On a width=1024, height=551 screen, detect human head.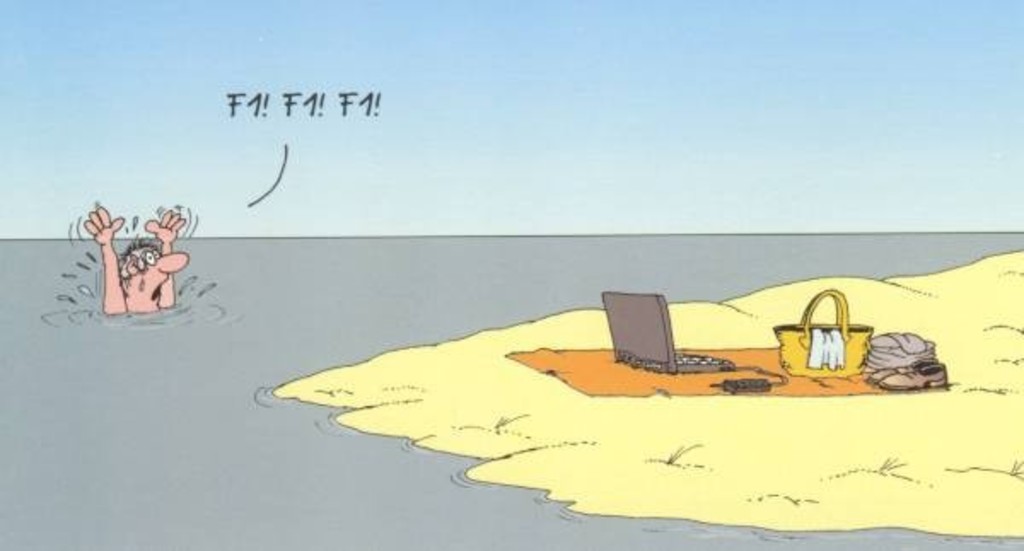
(x1=118, y1=241, x2=188, y2=316).
